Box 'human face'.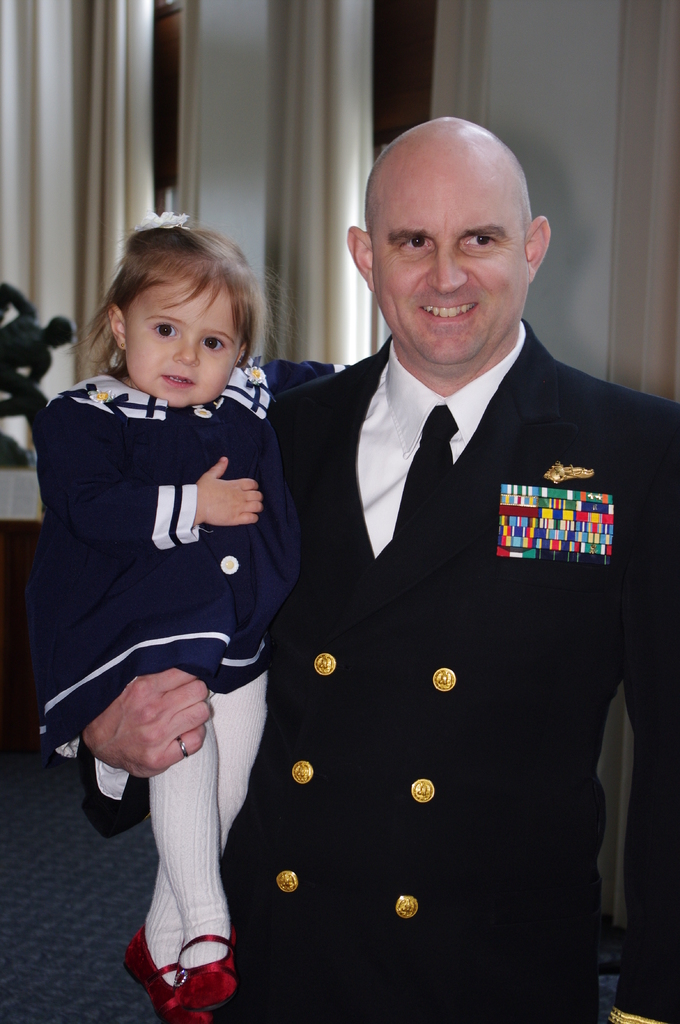
x1=125, y1=283, x2=232, y2=400.
